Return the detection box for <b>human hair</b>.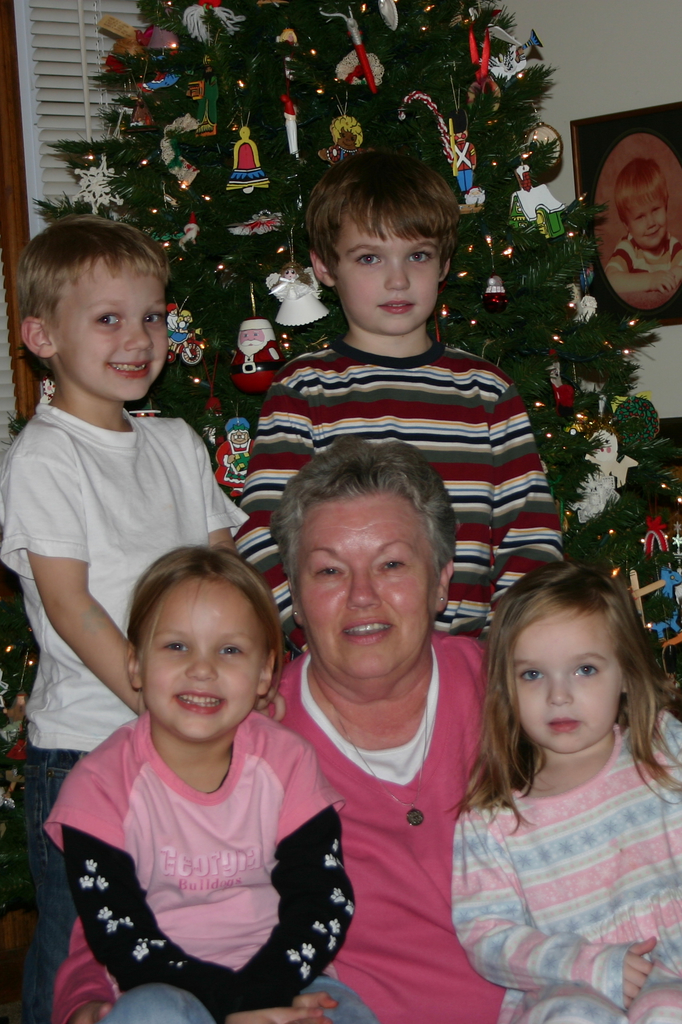
pyautogui.locateOnScreen(614, 159, 670, 226).
